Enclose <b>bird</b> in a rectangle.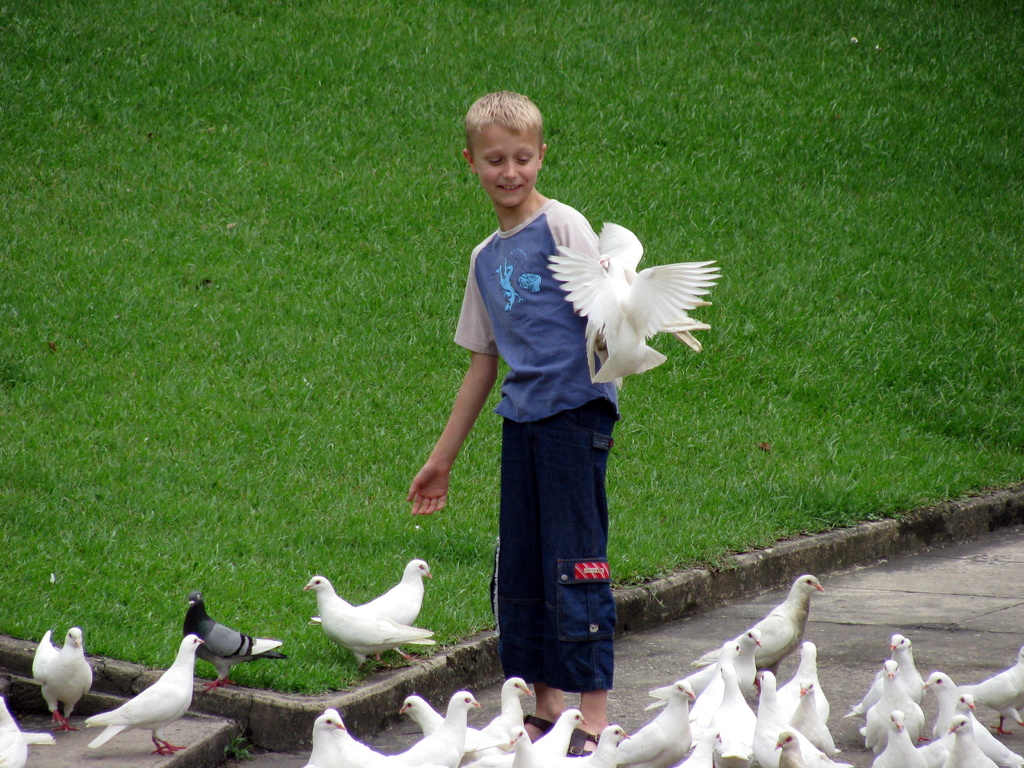
crop(302, 573, 440, 676).
